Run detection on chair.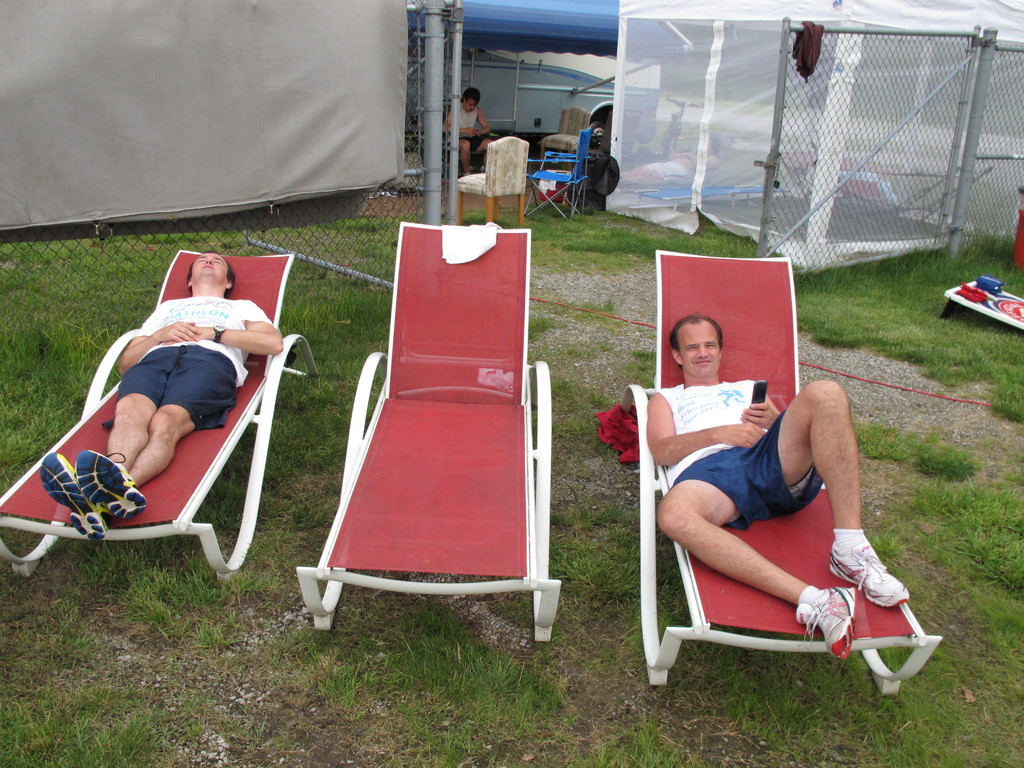
Result: x1=616 y1=252 x2=943 y2=696.
